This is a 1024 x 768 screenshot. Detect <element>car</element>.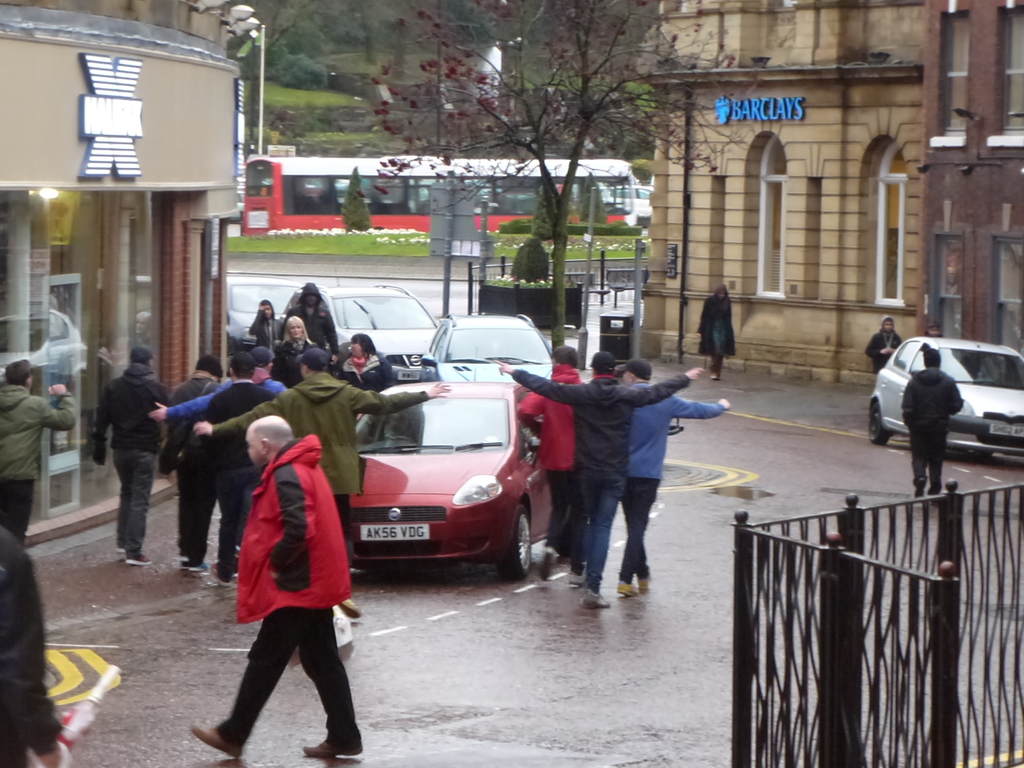
region(867, 330, 1023, 460).
